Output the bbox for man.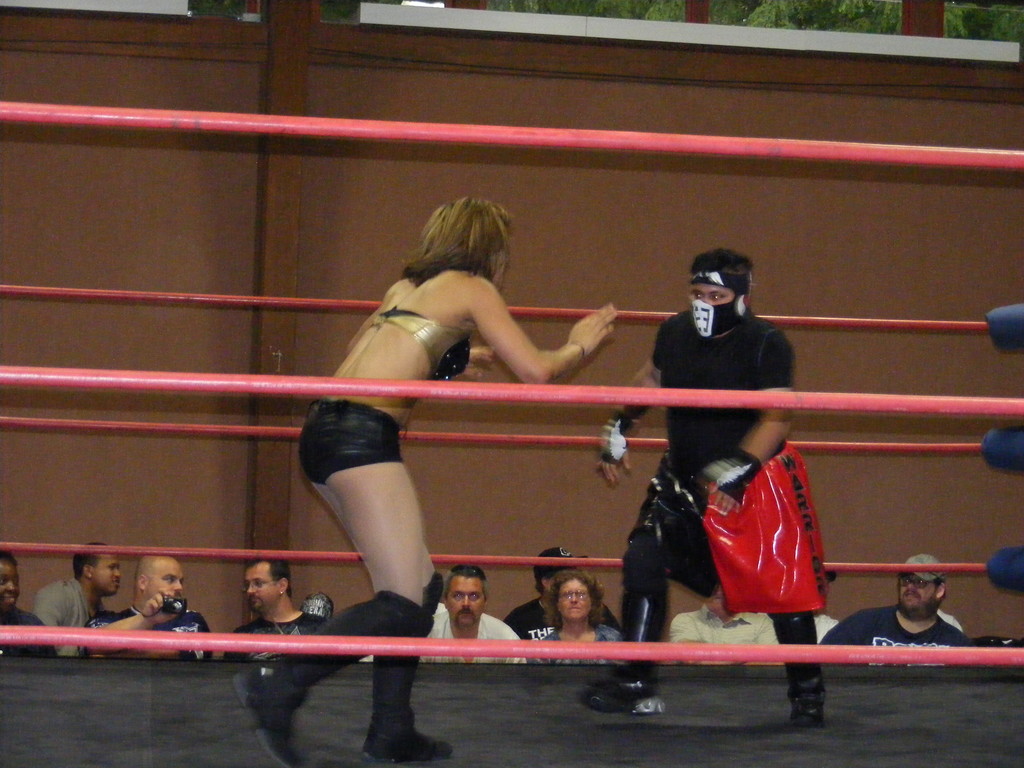
<bbox>666, 585, 783, 664</bbox>.
